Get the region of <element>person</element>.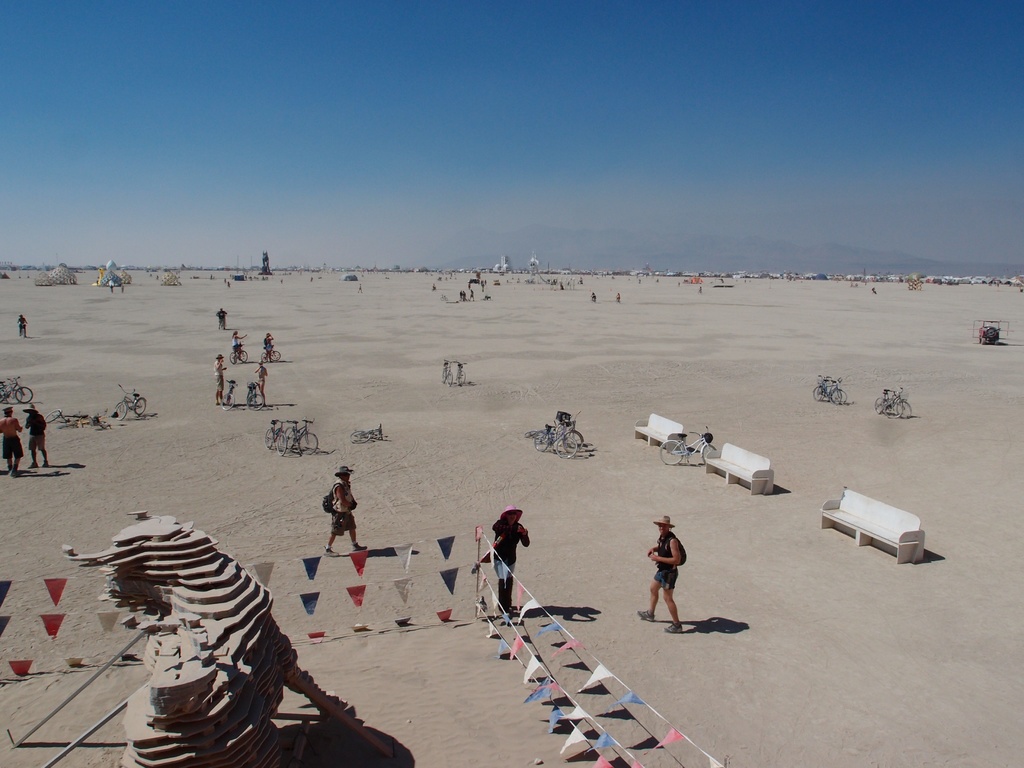
(13, 315, 30, 336).
